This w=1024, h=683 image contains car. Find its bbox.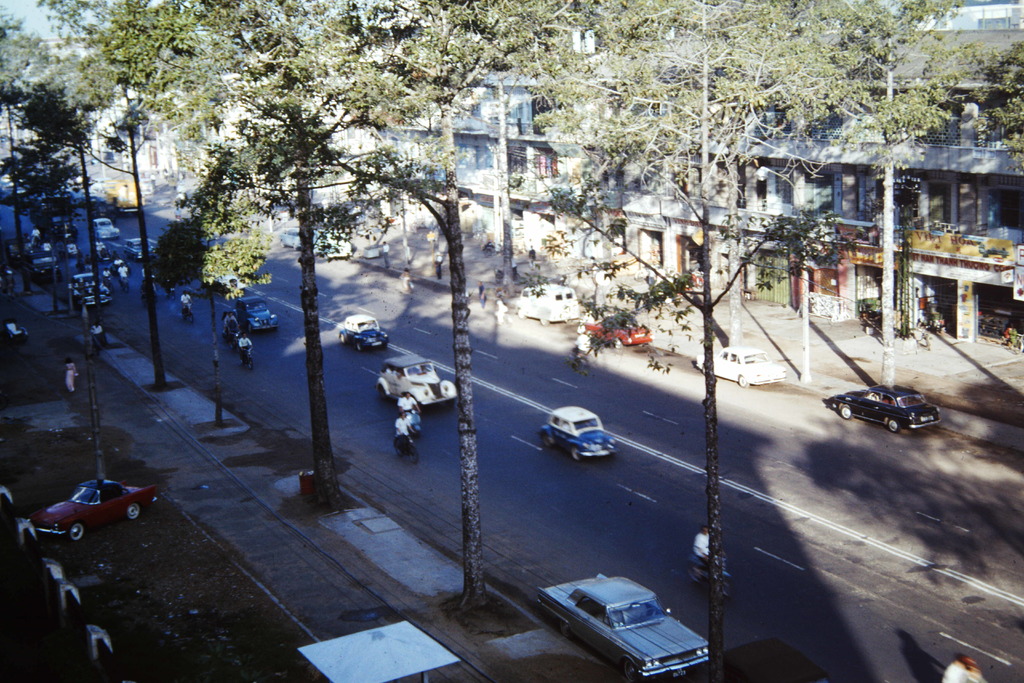
detection(538, 407, 631, 470).
